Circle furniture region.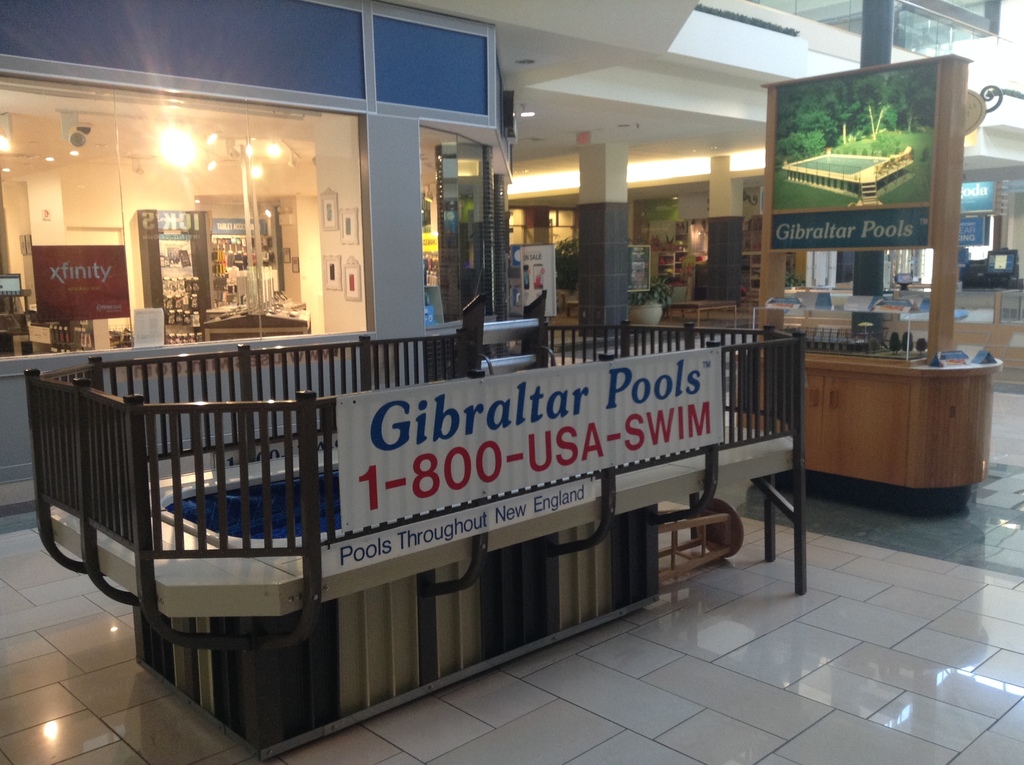
Region: box(783, 289, 1023, 371).
